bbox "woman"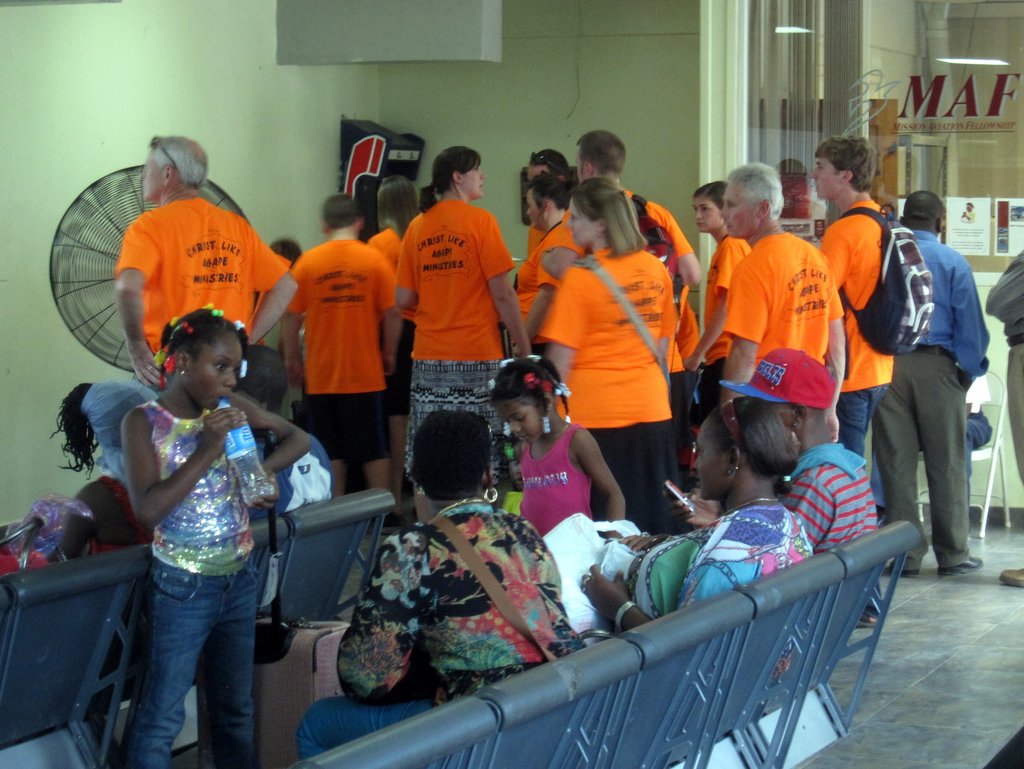
524 146 705 535
